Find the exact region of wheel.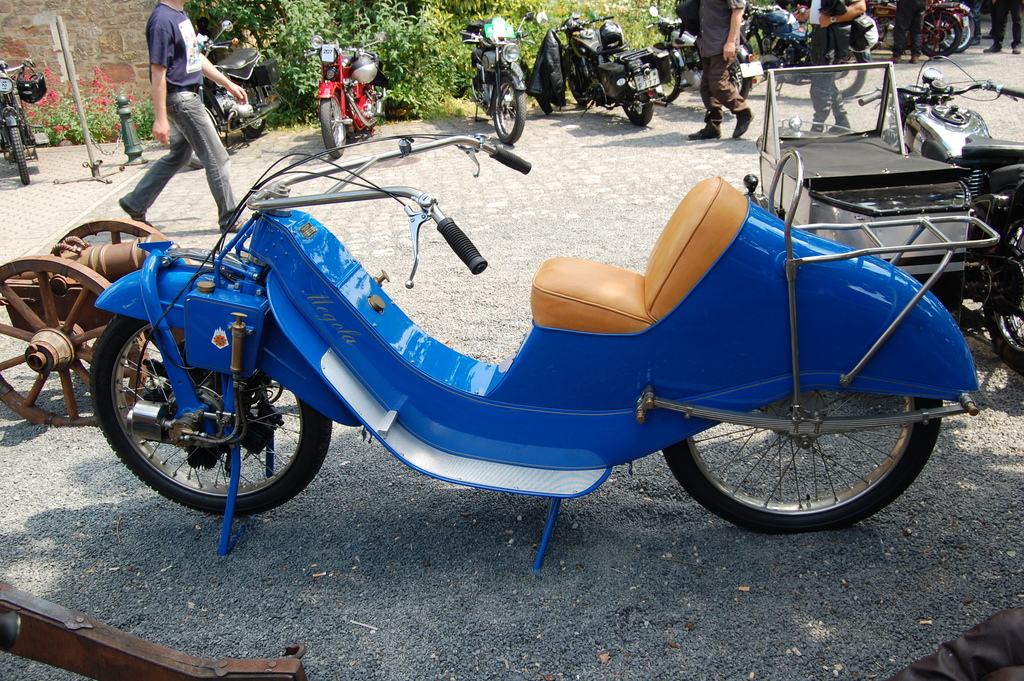
Exact region: (922,13,959,59).
